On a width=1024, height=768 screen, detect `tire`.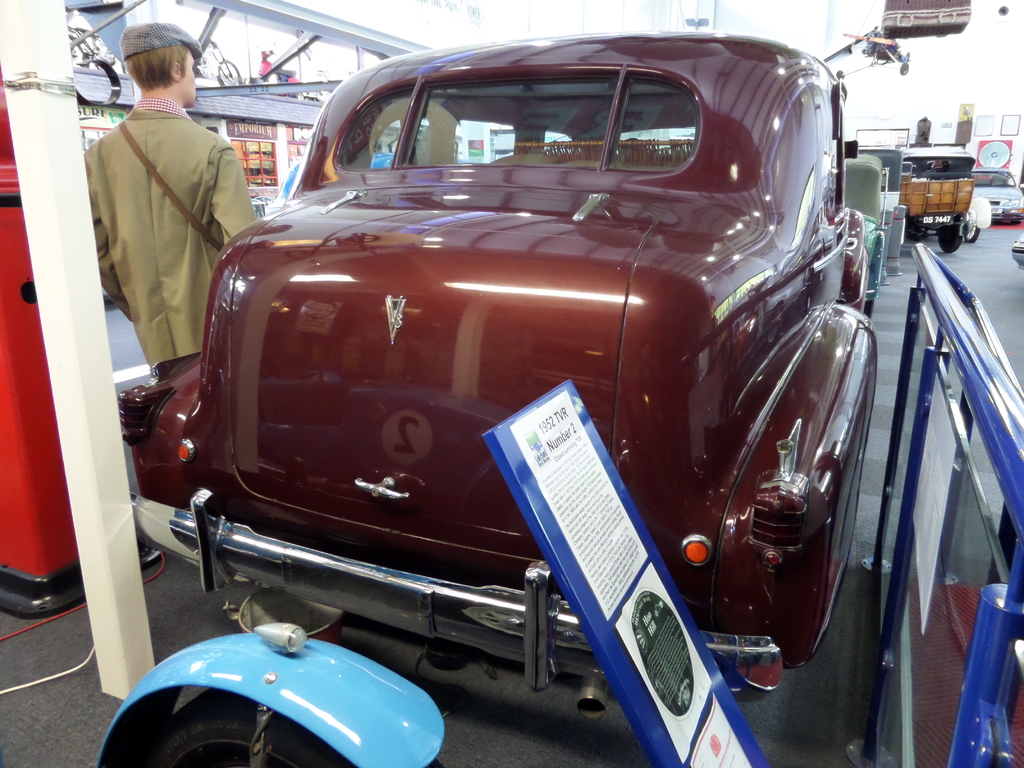
x1=863 y1=301 x2=874 y2=324.
